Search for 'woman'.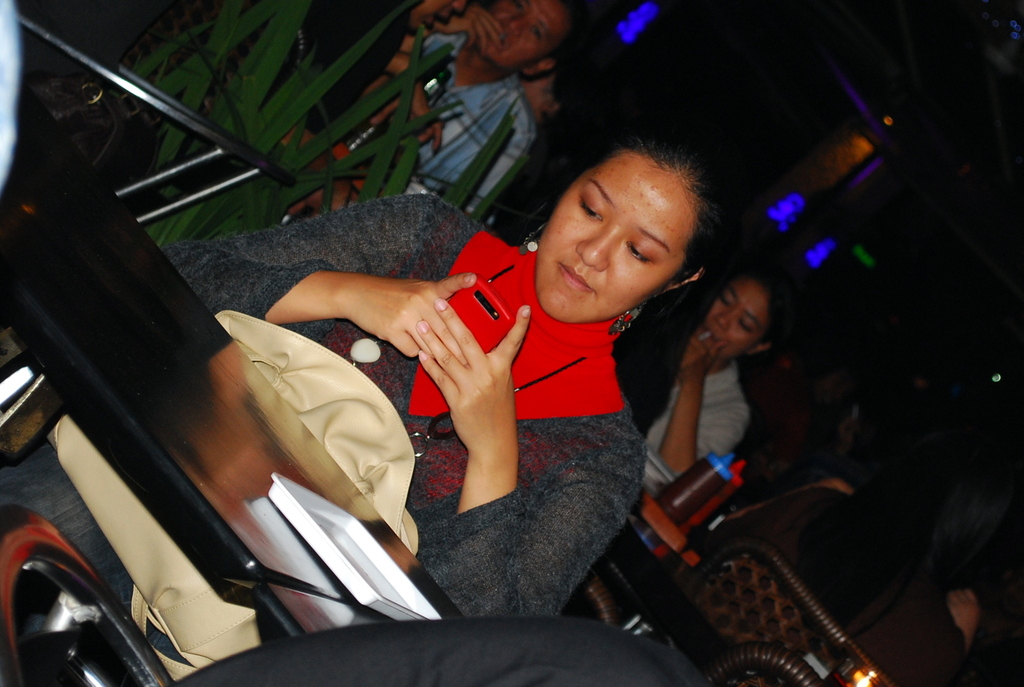
Found at <region>638, 264, 794, 477</region>.
